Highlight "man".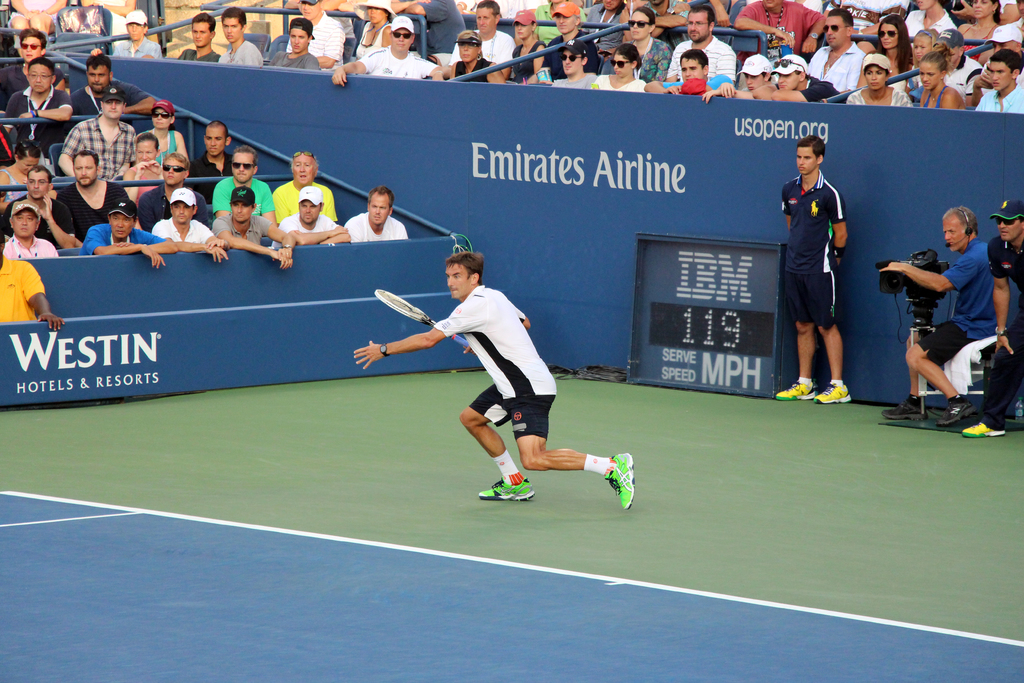
Highlighted region: (x1=969, y1=25, x2=1023, y2=99).
